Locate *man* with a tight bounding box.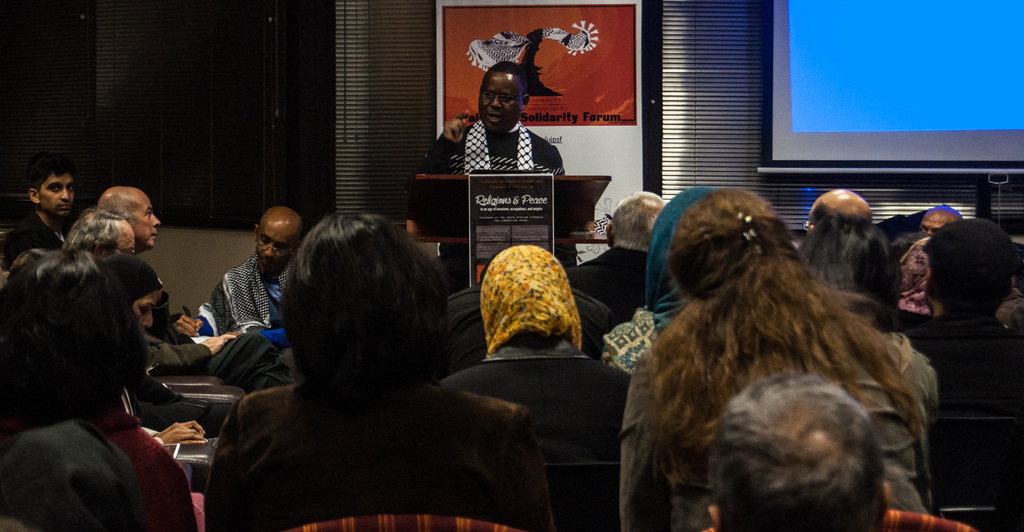
detection(715, 370, 890, 531).
